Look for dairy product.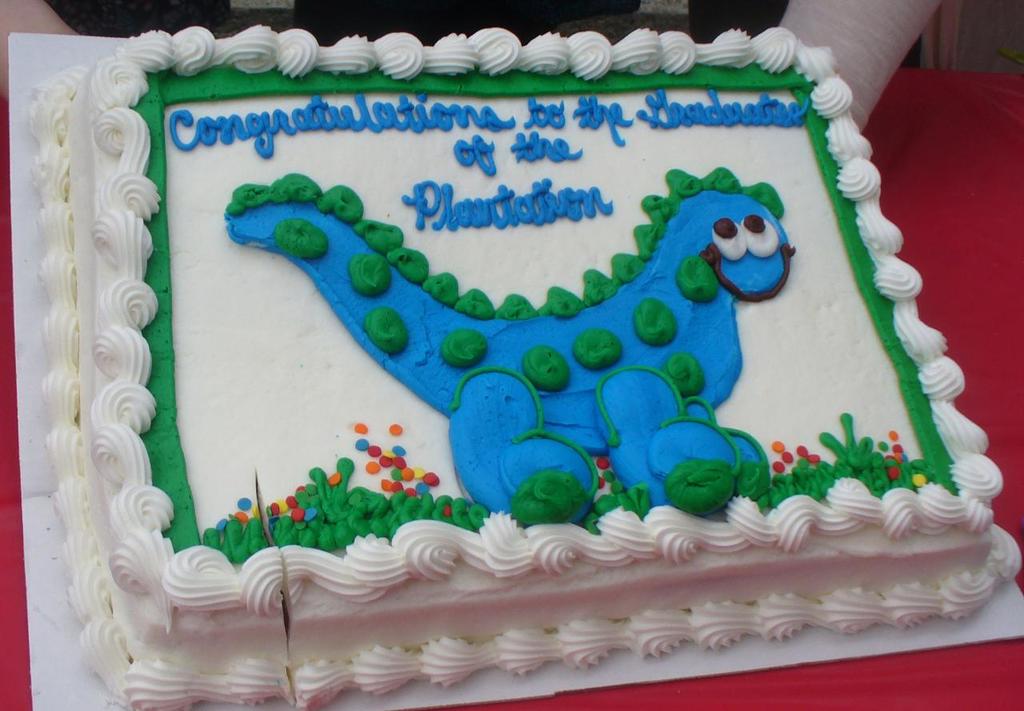
Found: box(56, 38, 1008, 661).
